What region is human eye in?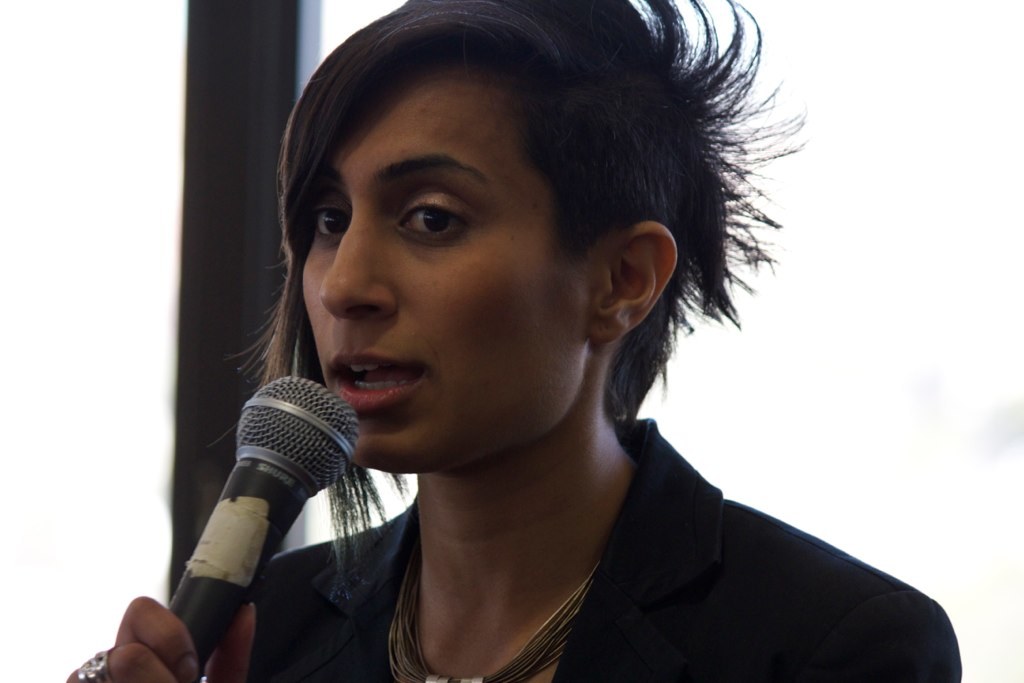
BBox(383, 184, 483, 245).
